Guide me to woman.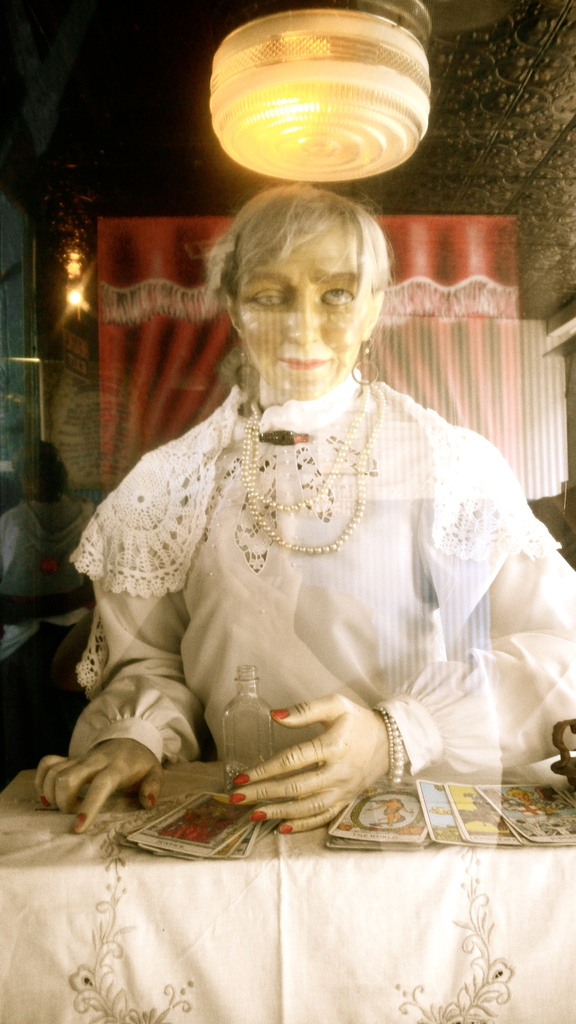
Guidance: pyautogui.locateOnScreen(35, 179, 575, 837).
